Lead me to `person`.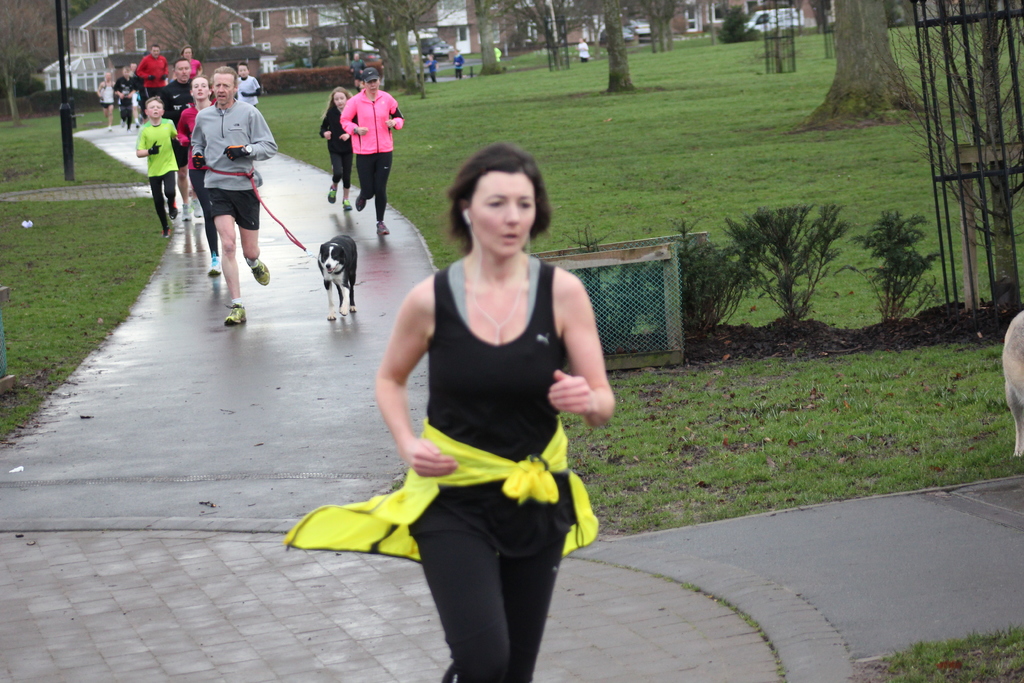
Lead to 452 49 465 81.
